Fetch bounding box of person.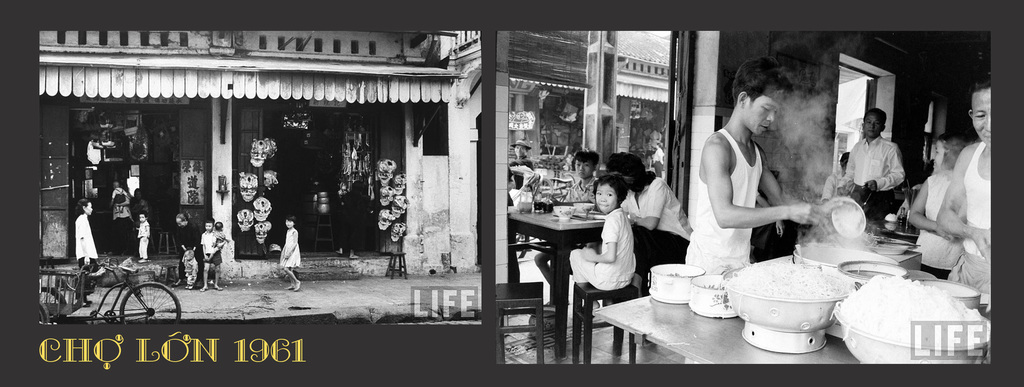
Bbox: crop(559, 146, 599, 212).
